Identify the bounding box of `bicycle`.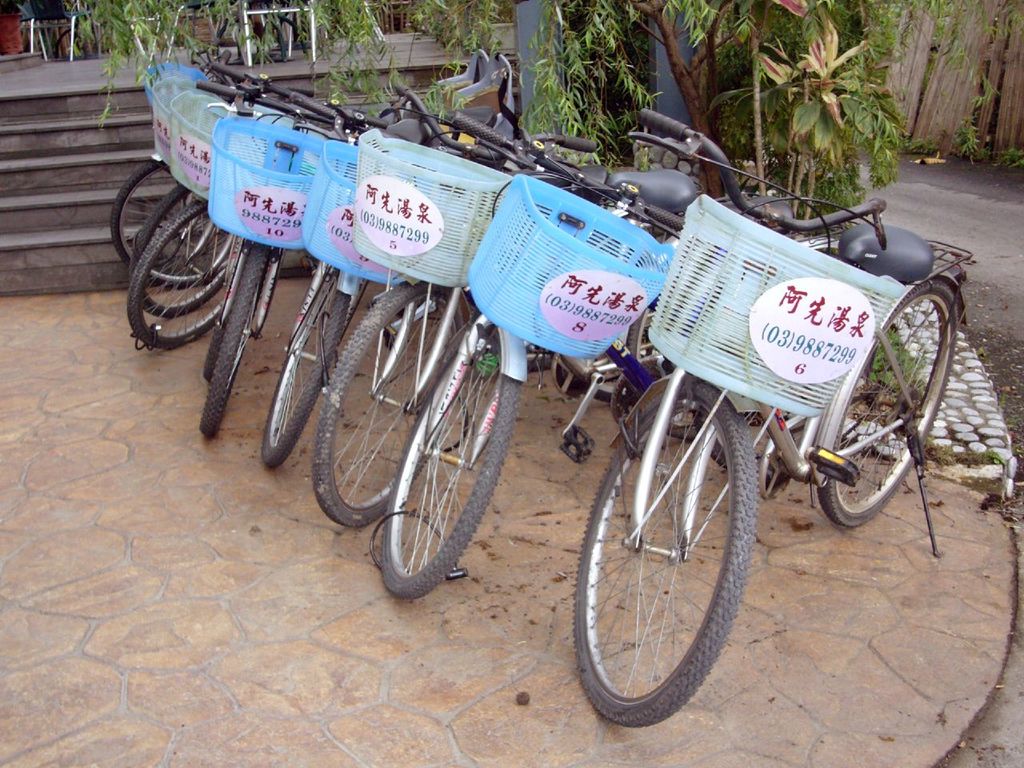
557,178,981,722.
